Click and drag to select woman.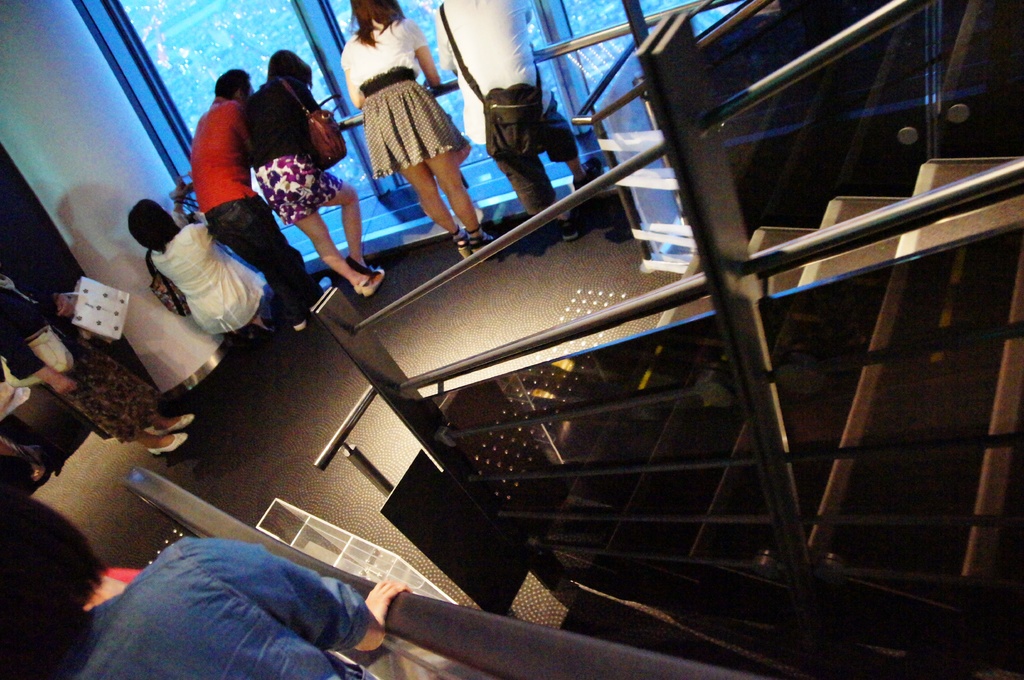
Selection: Rect(125, 189, 273, 341).
